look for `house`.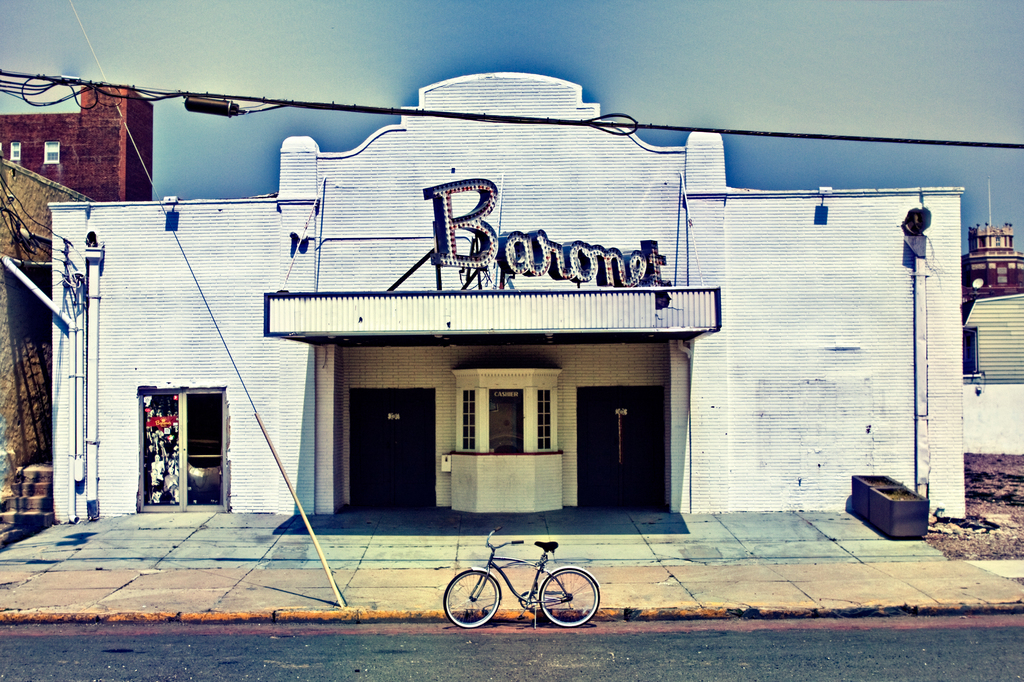
Found: 0, 159, 86, 528.
